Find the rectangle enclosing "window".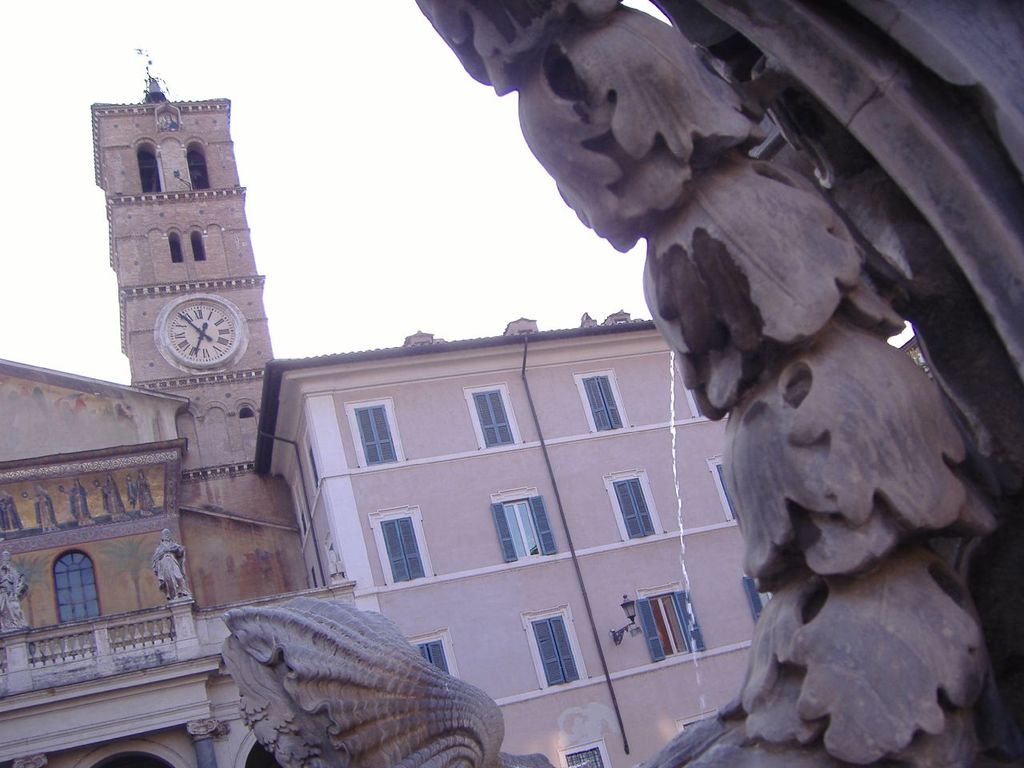
(x1=603, y1=465, x2=663, y2=542).
